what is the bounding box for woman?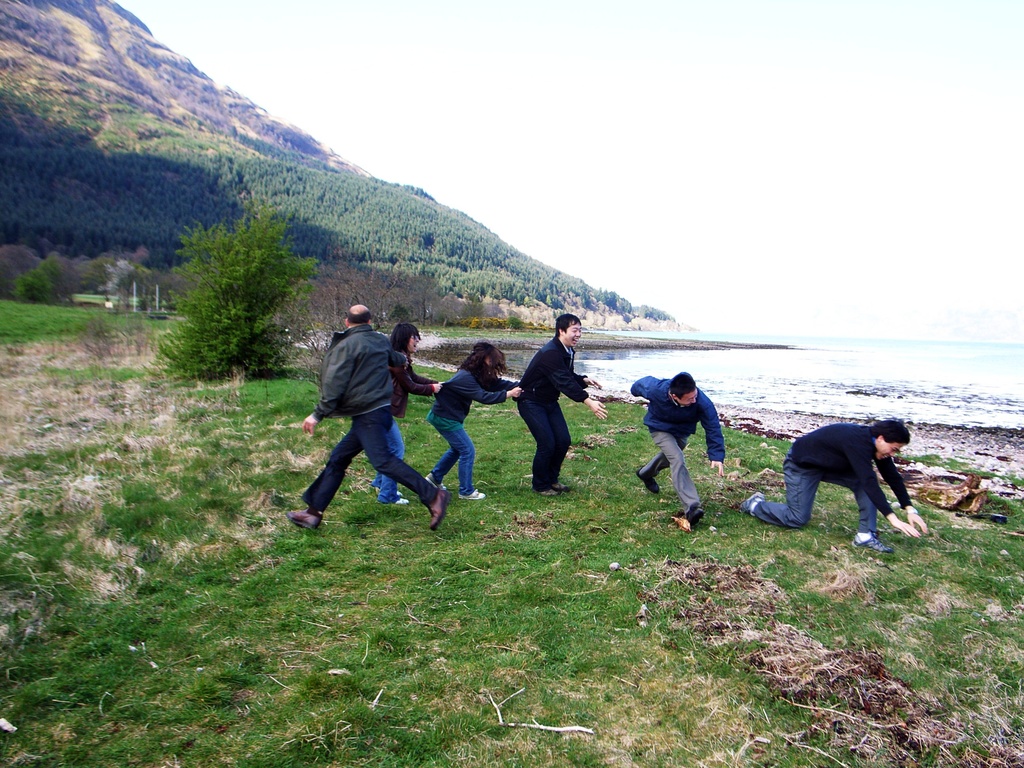
x1=373, y1=323, x2=445, y2=506.
